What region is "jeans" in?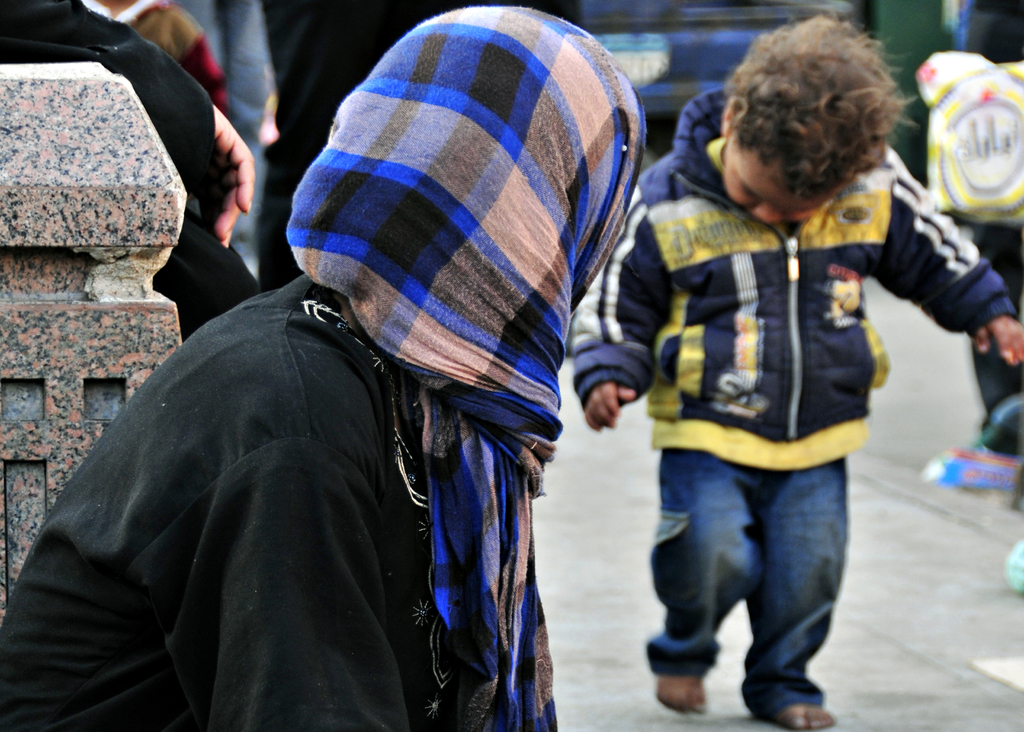
656:455:850:727.
